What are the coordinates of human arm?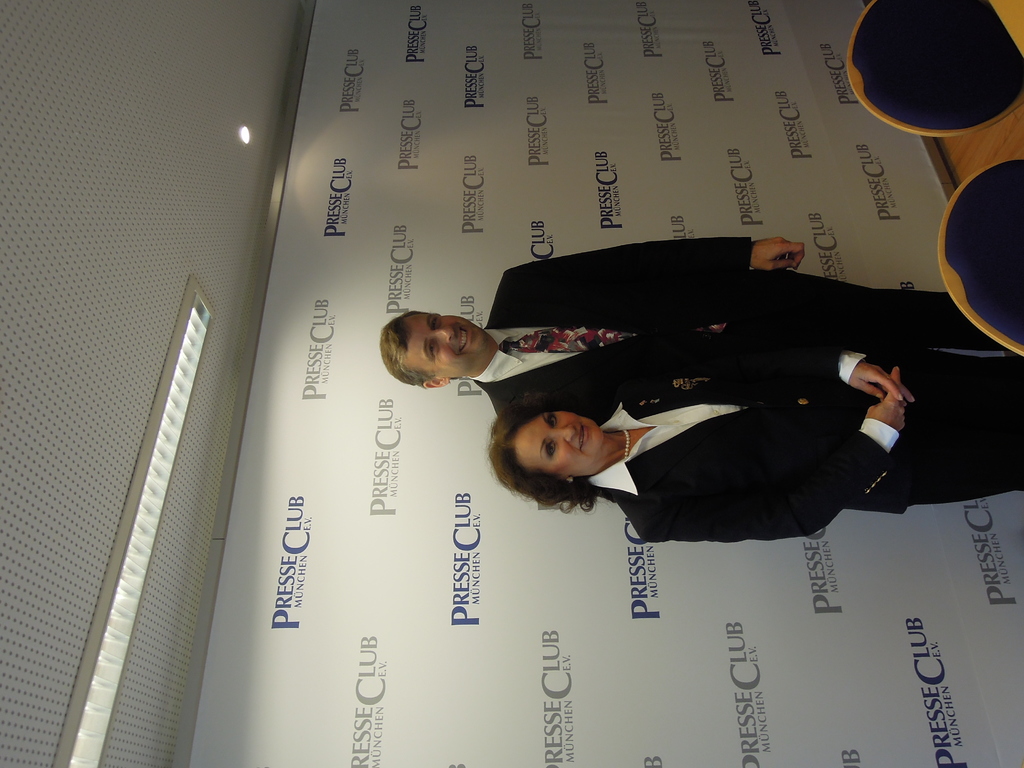
crop(517, 241, 802, 281).
